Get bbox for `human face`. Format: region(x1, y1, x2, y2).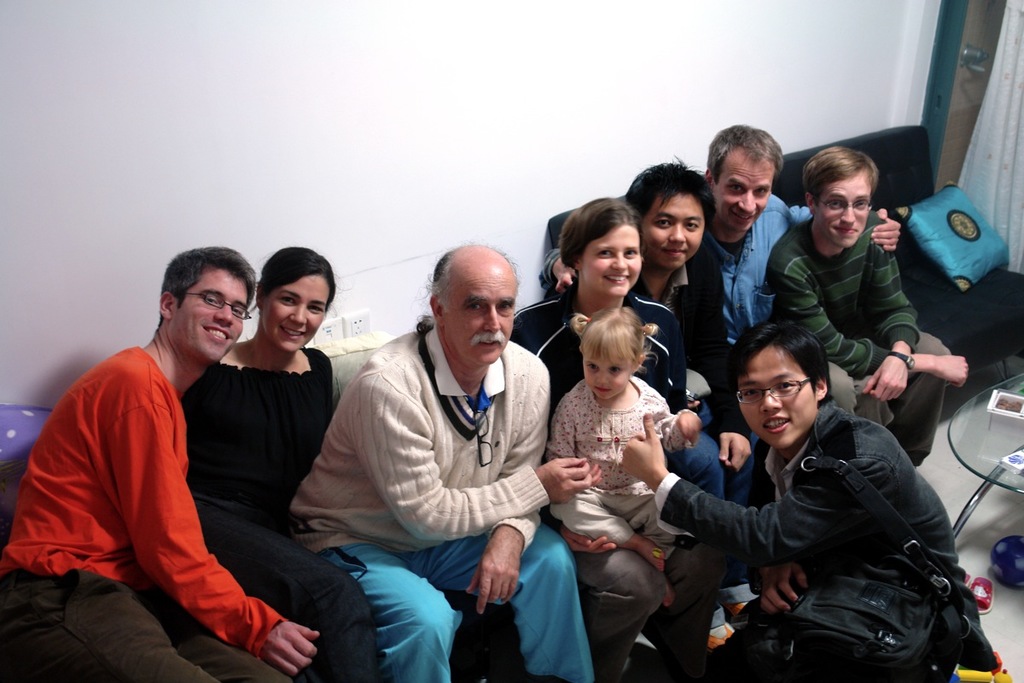
region(585, 225, 640, 298).
